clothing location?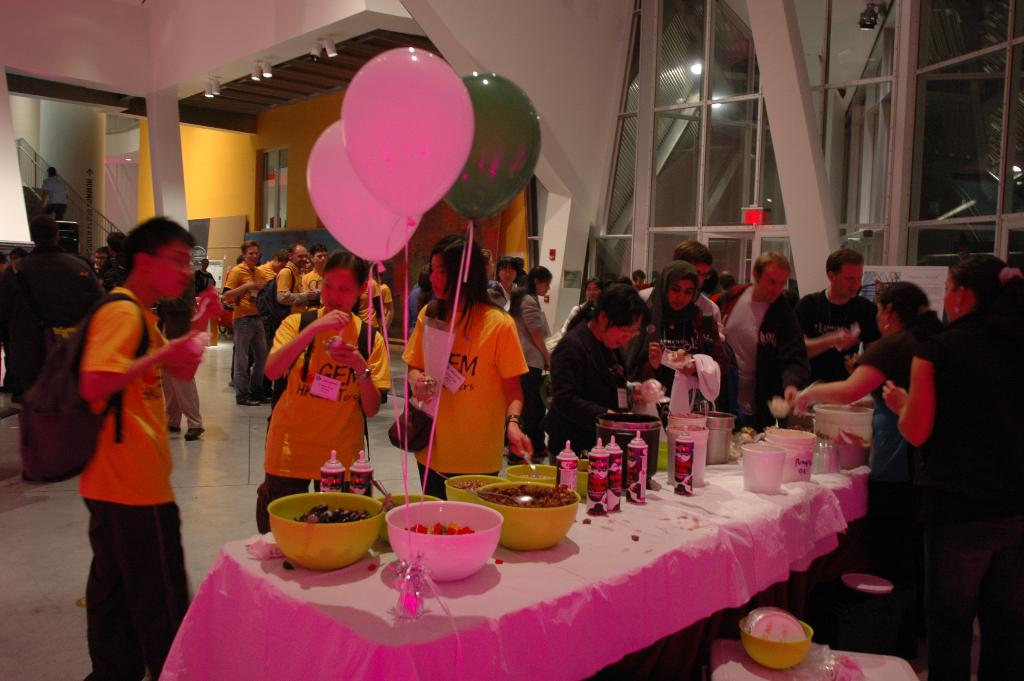
BBox(821, 291, 874, 338)
